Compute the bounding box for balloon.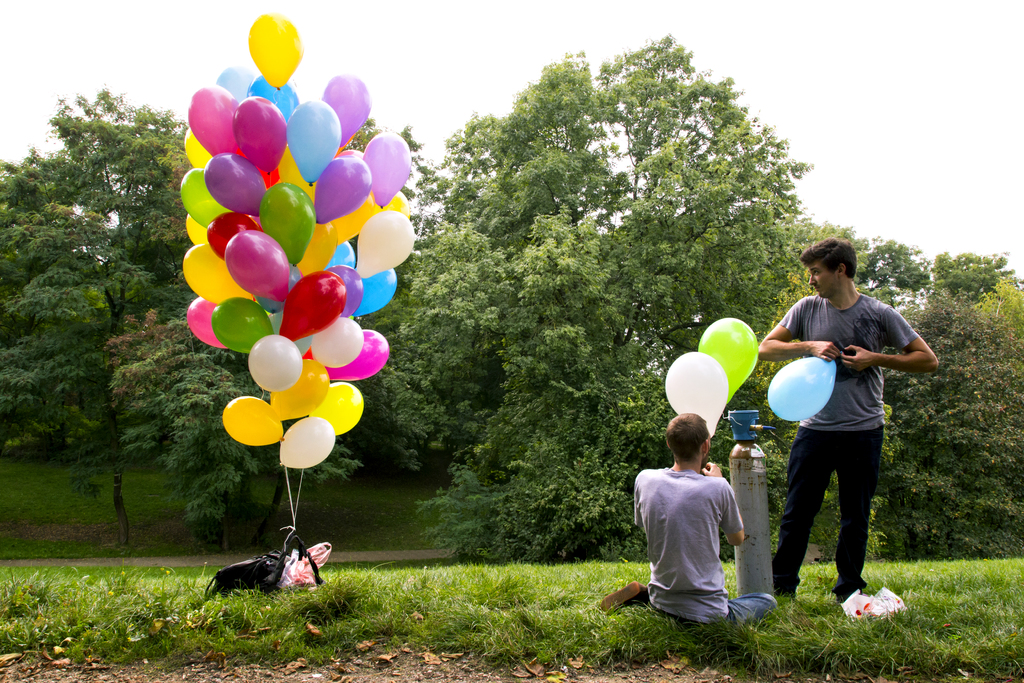
(left=662, top=350, right=729, bottom=438).
